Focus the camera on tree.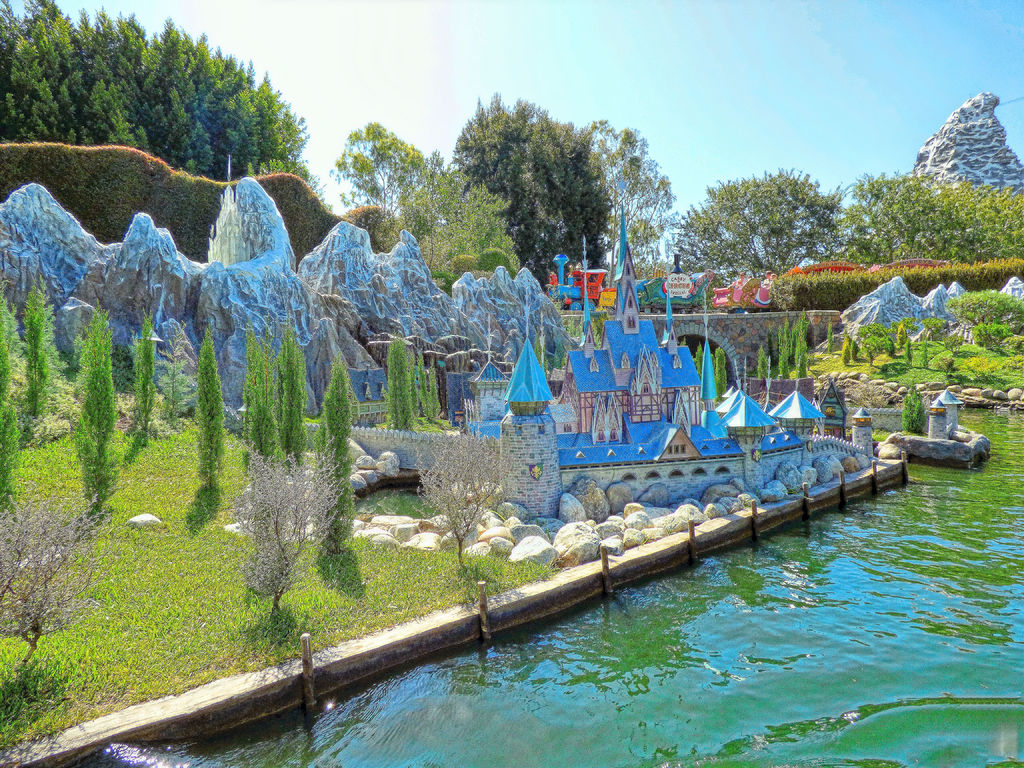
Focus region: <bbox>834, 163, 1023, 271</bbox>.
